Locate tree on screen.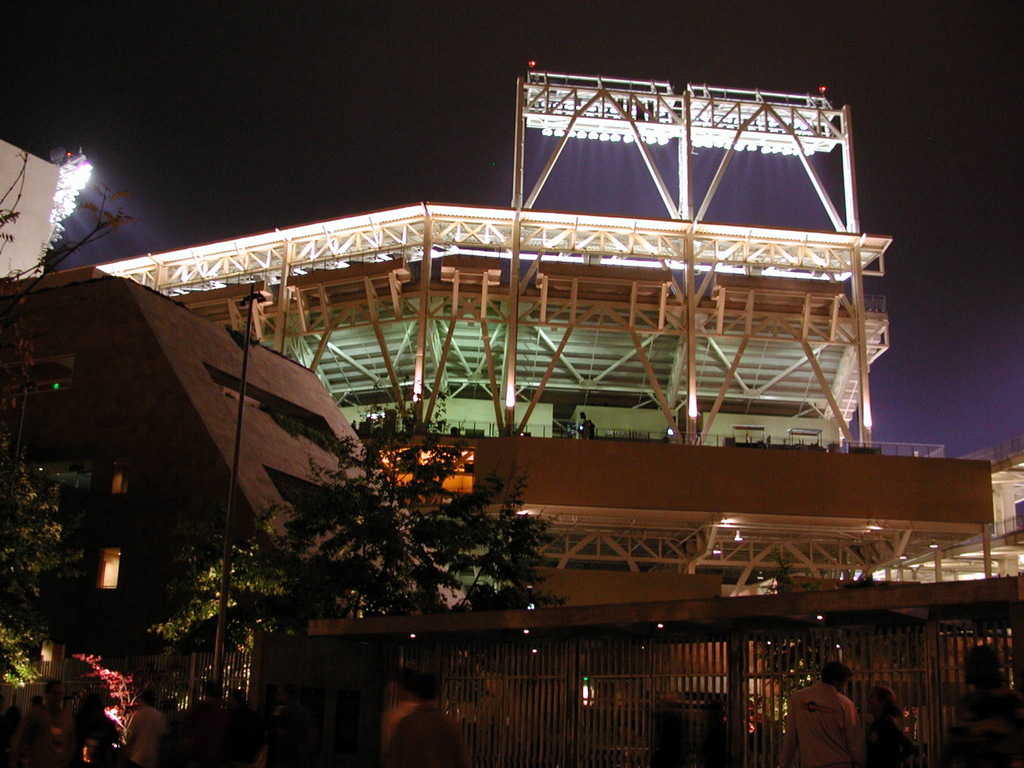
On screen at box(0, 145, 141, 690).
